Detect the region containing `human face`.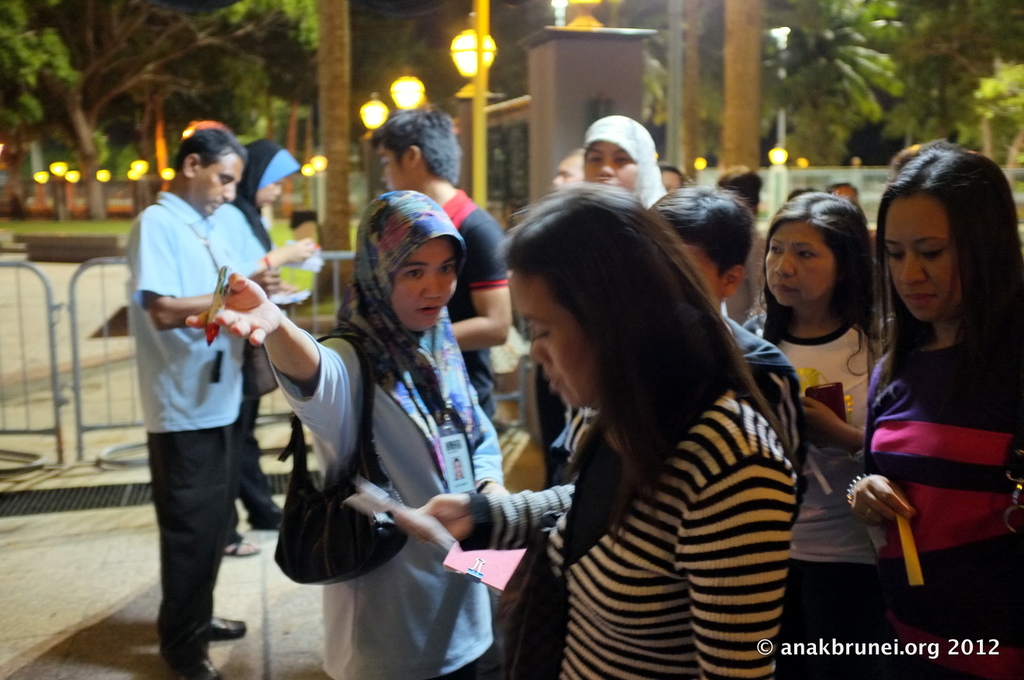
region(504, 272, 597, 411).
